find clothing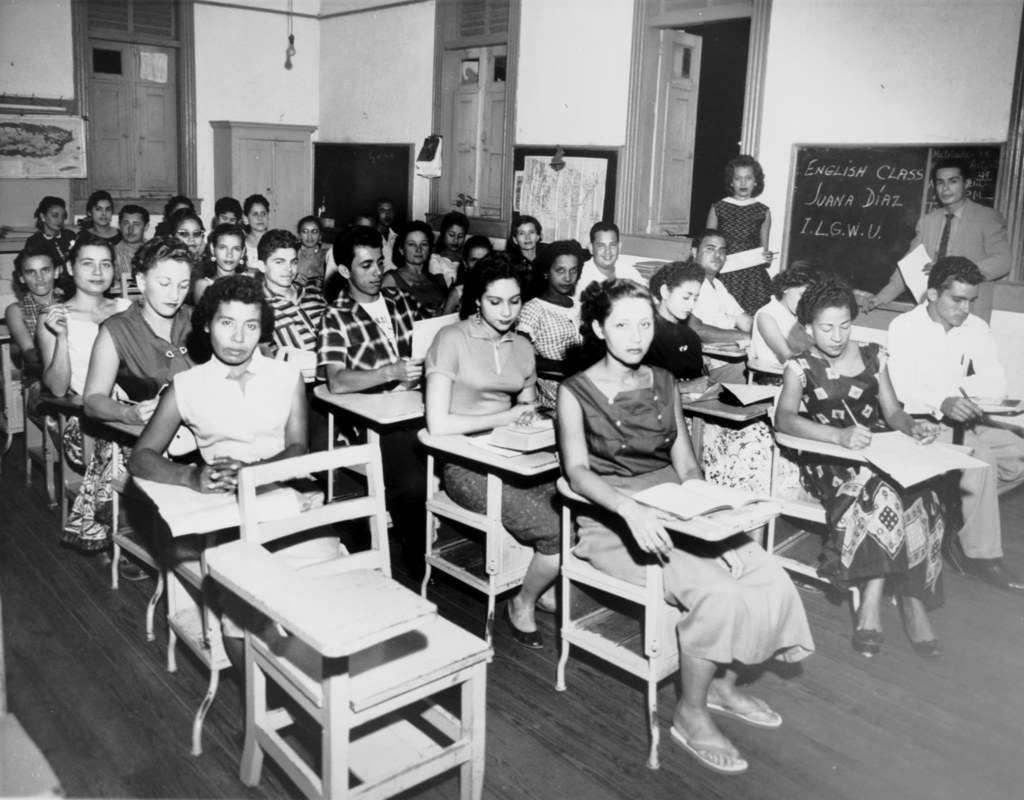
locate(70, 225, 122, 249)
